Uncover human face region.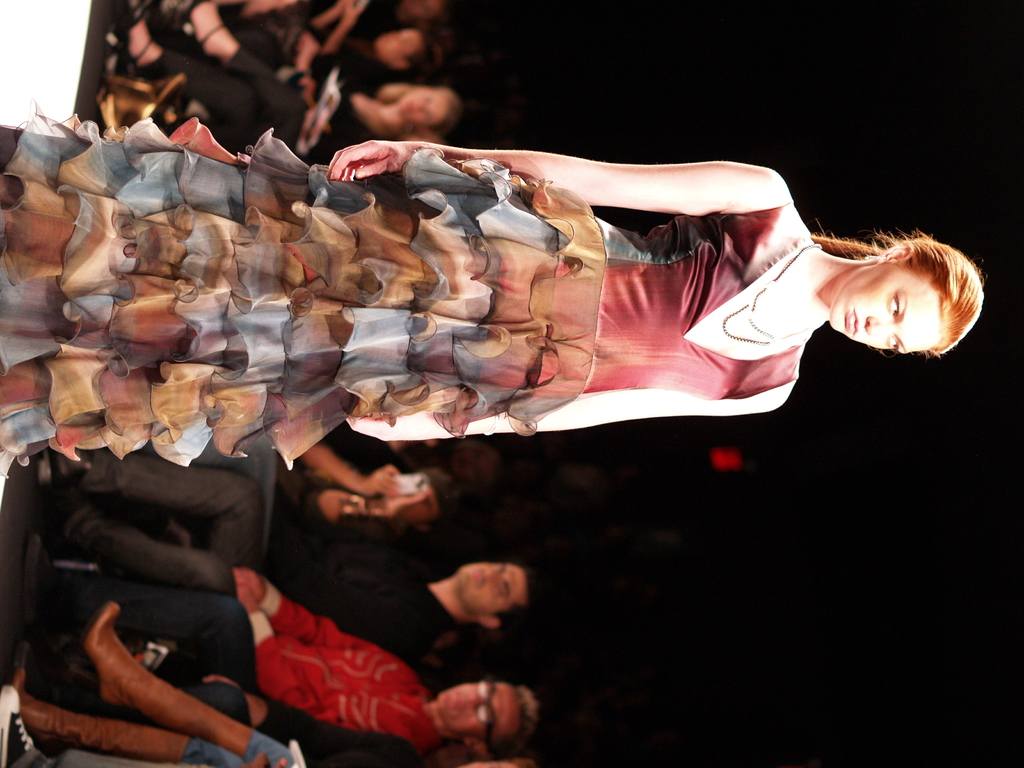
Uncovered: x1=435 y1=677 x2=520 y2=746.
